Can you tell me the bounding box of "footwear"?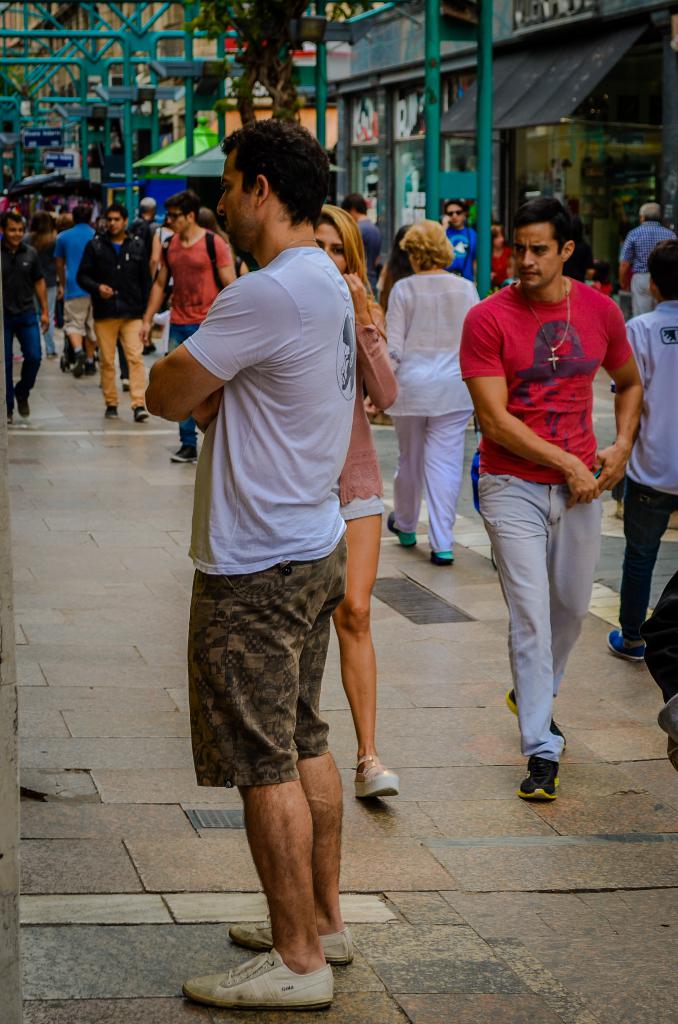
(x1=615, y1=498, x2=628, y2=522).
